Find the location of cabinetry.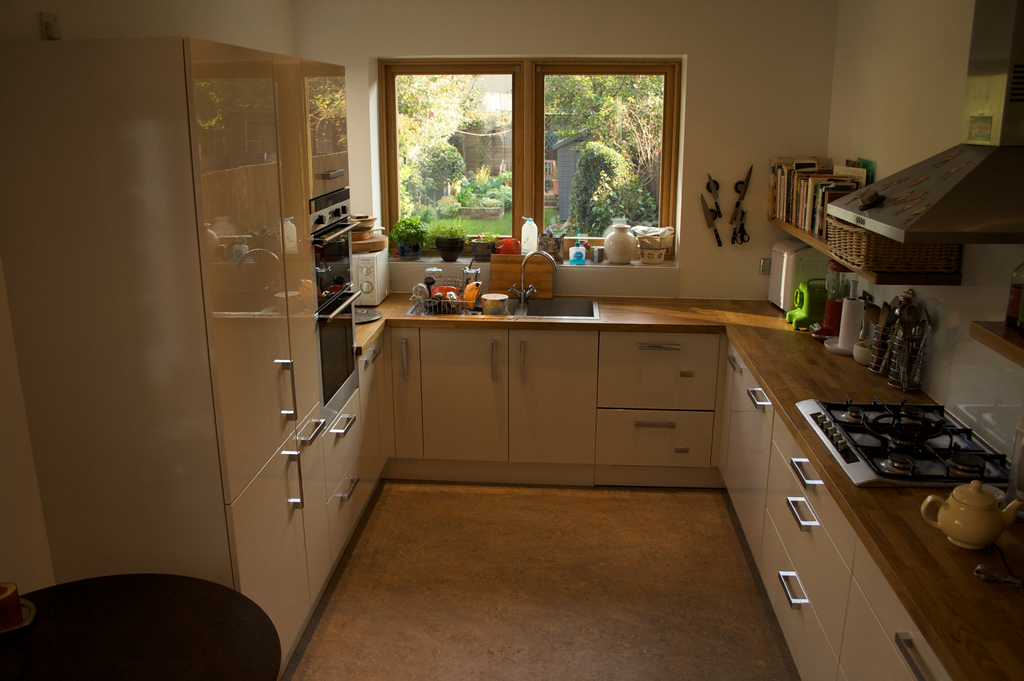
Location: [left=965, top=296, right=1021, bottom=369].
